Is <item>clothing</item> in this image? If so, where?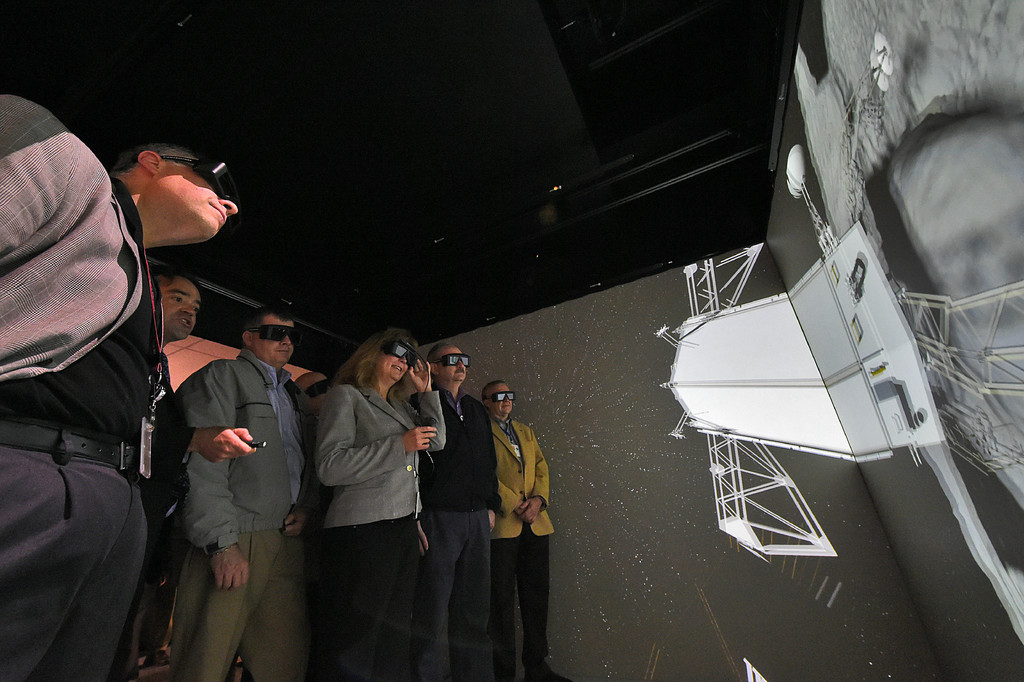
Yes, at l=490, t=413, r=563, b=679.
